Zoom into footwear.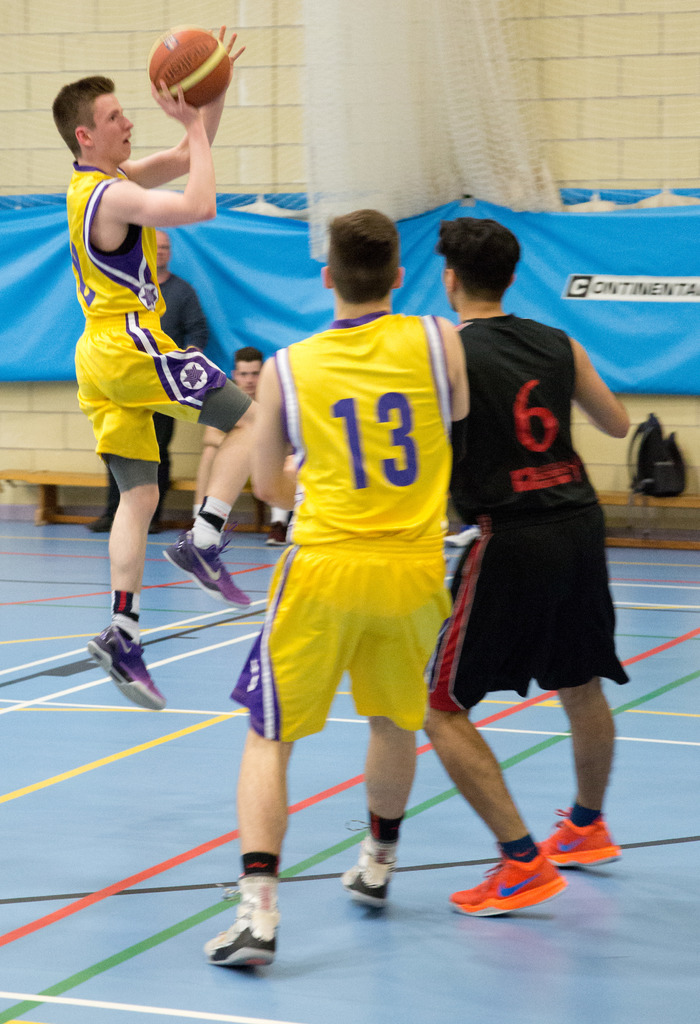
Zoom target: rect(159, 522, 263, 608).
